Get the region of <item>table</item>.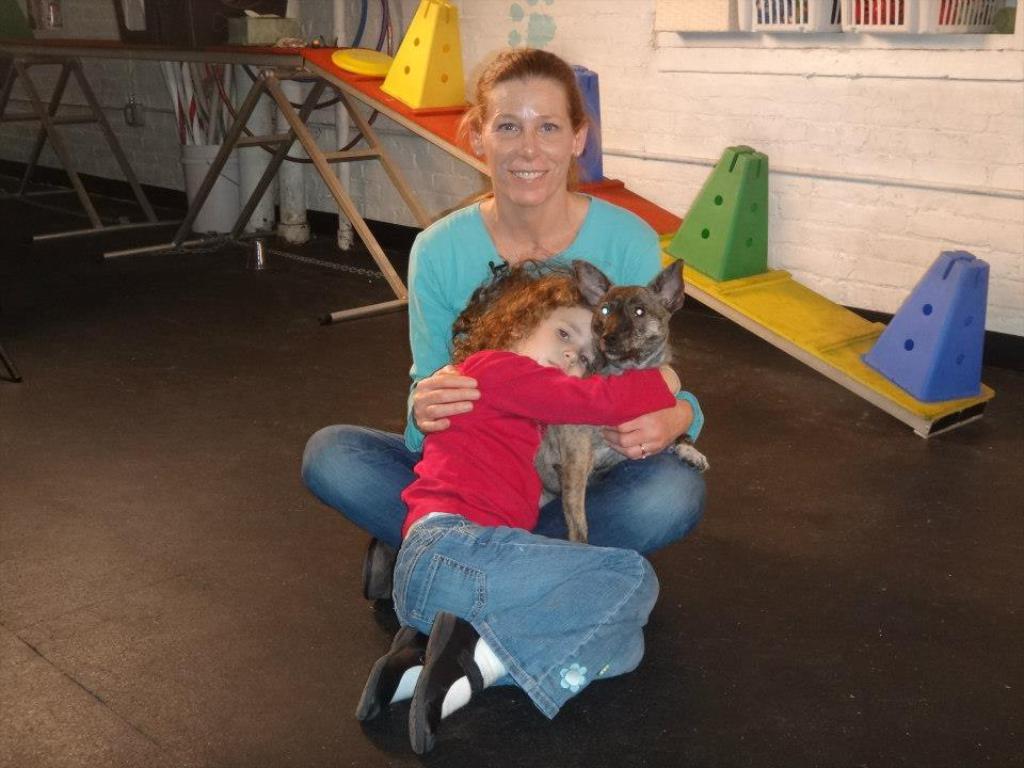
Rect(0, 13, 439, 342).
